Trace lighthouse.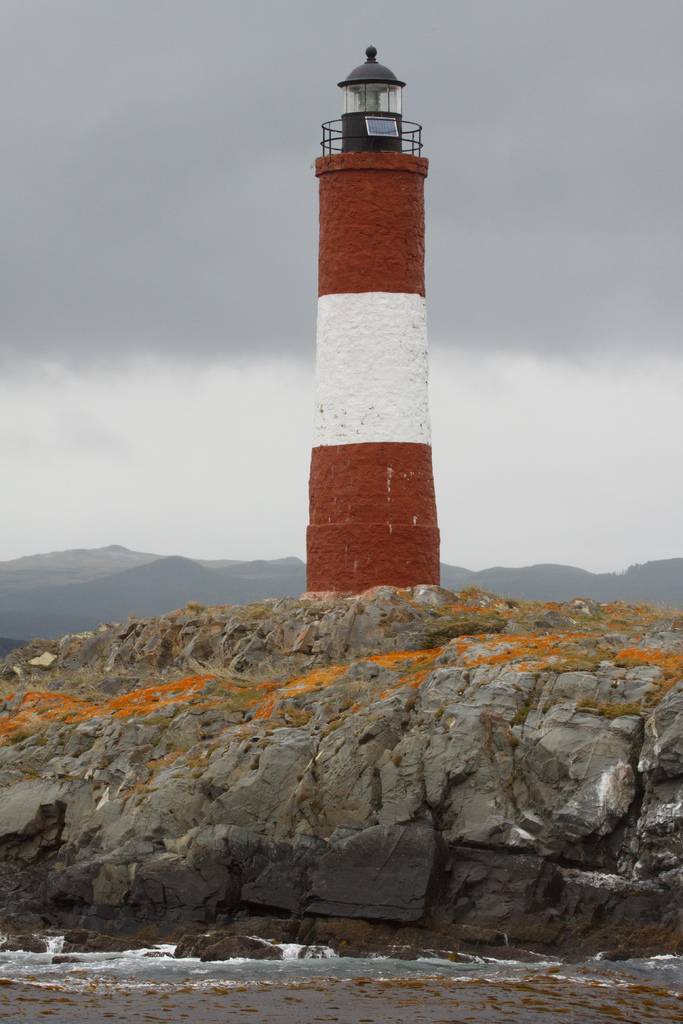
Traced to select_region(284, 31, 471, 615).
